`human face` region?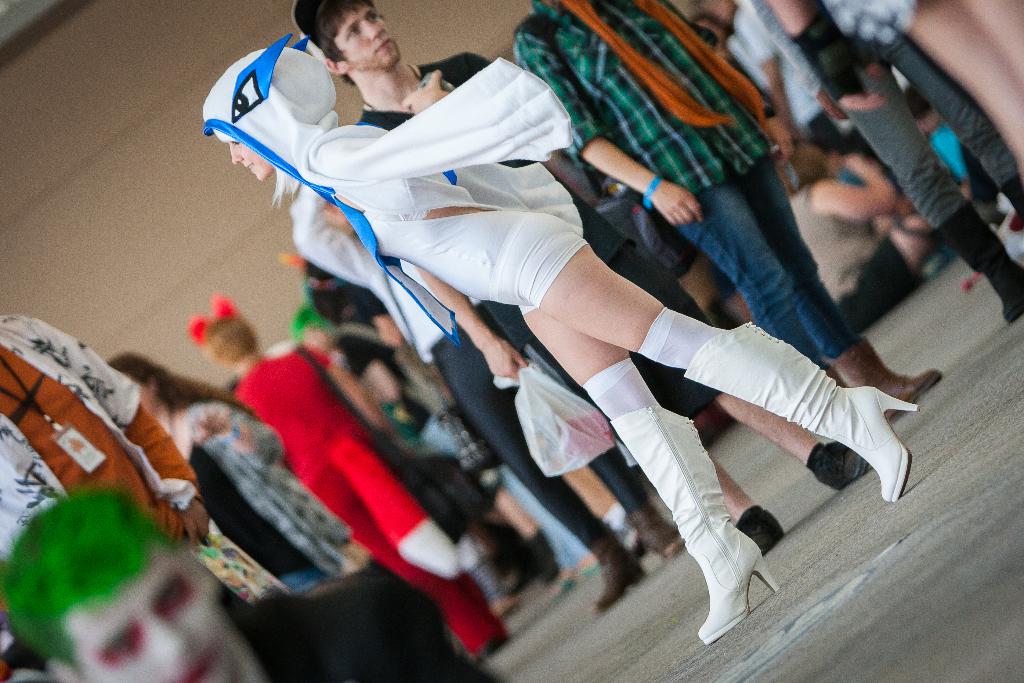
[left=334, top=3, right=402, bottom=73]
